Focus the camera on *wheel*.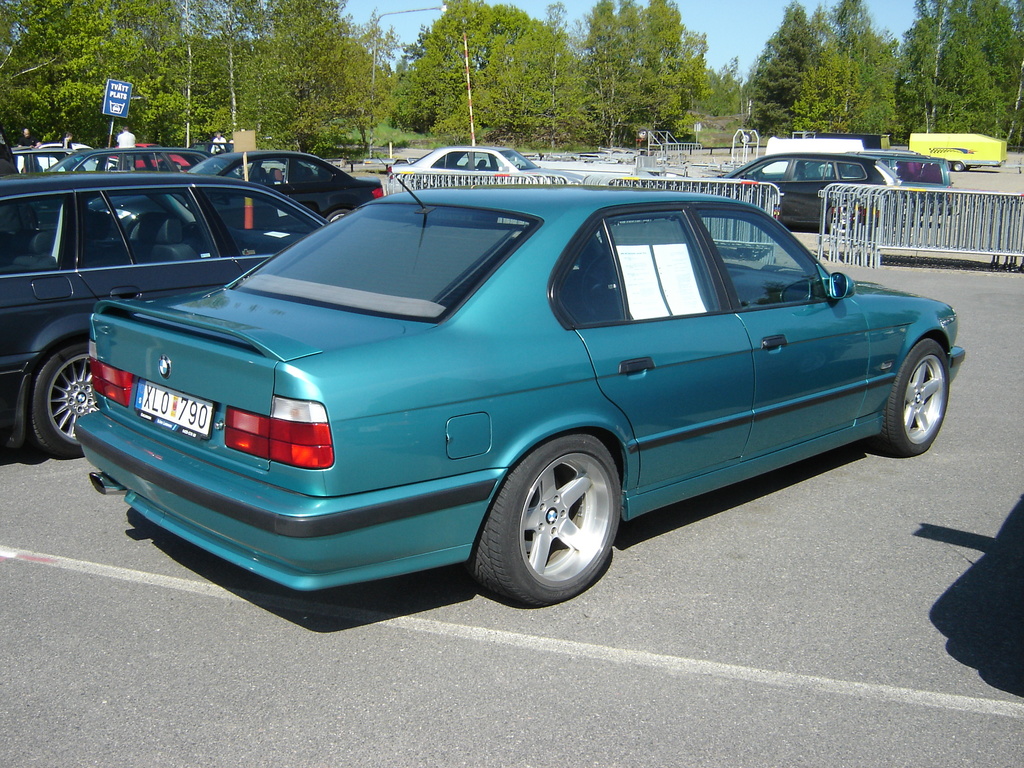
Focus region: 955, 160, 966, 172.
